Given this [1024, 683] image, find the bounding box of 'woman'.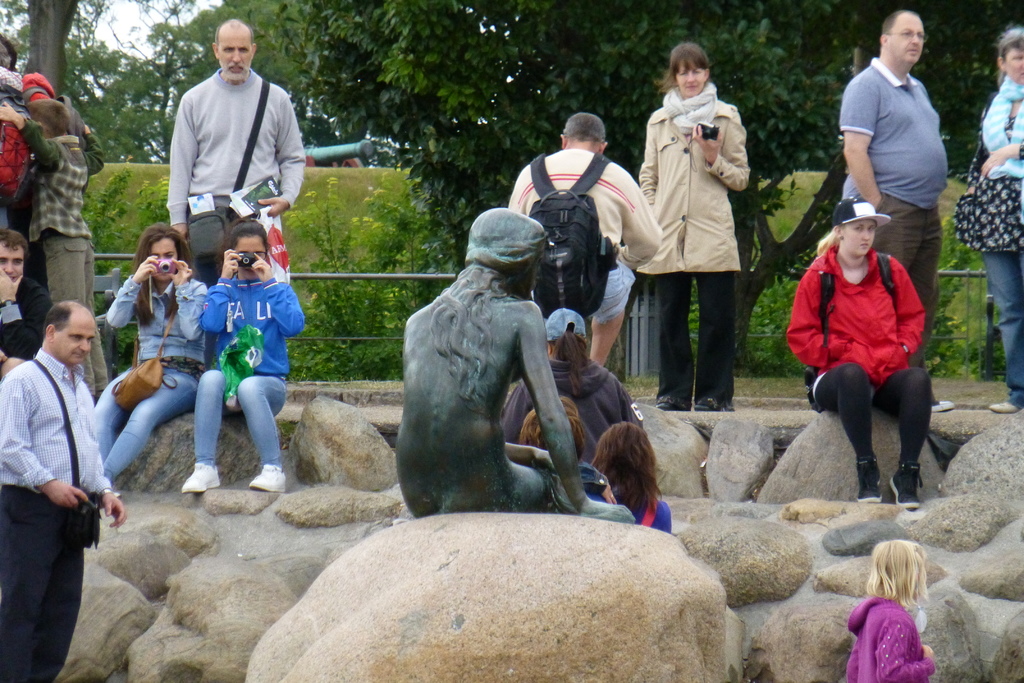
95/216/215/483.
